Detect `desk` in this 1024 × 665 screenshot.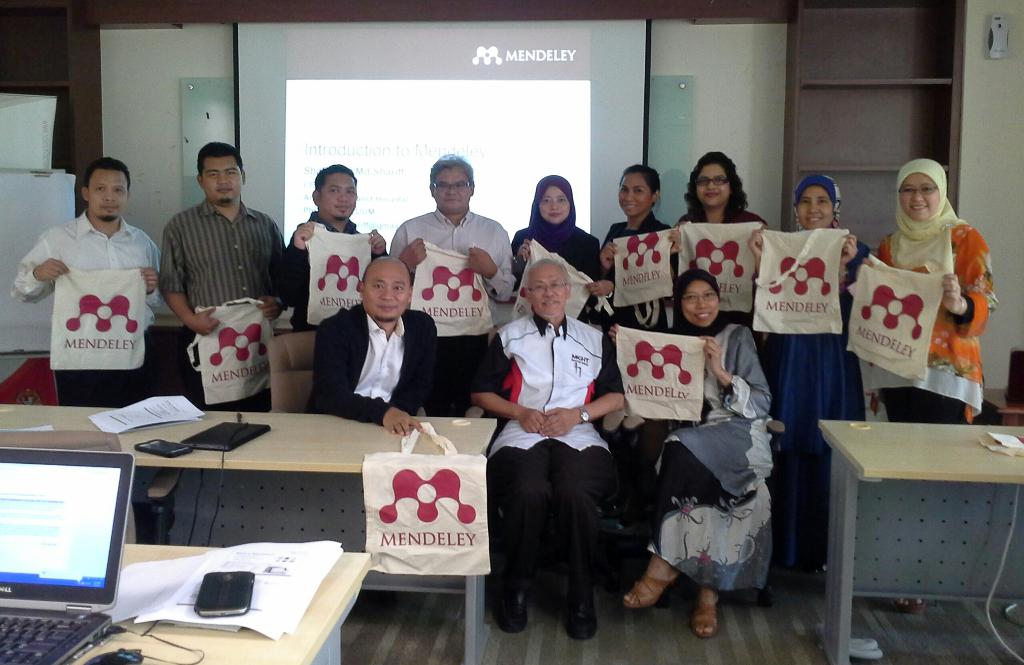
Detection: 815/427/1023/664.
